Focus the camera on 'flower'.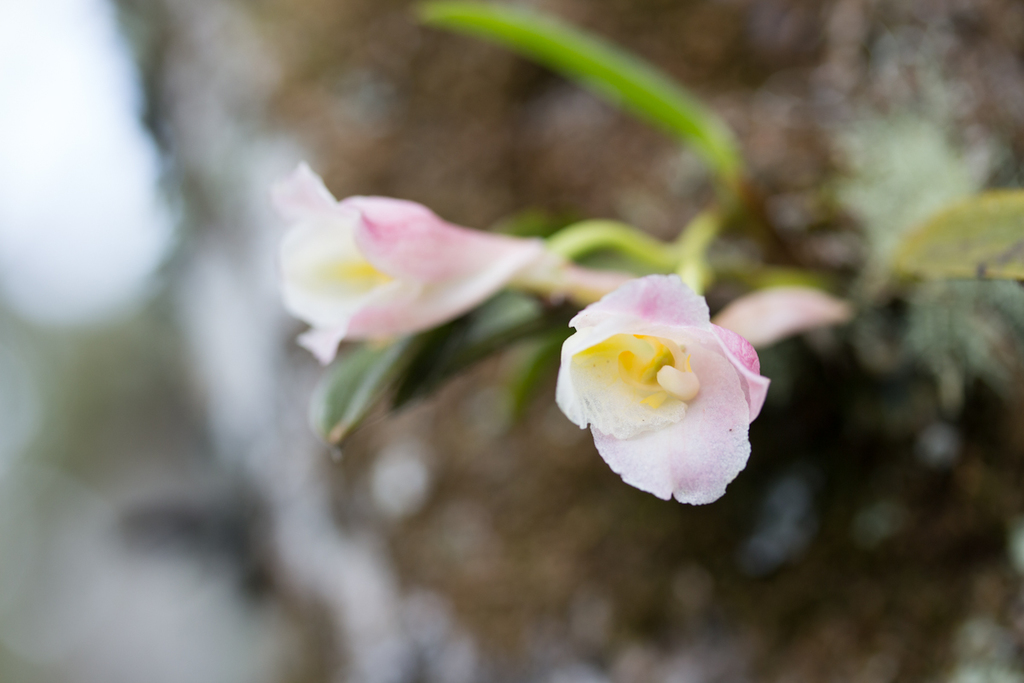
Focus region: 272 157 550 361.
